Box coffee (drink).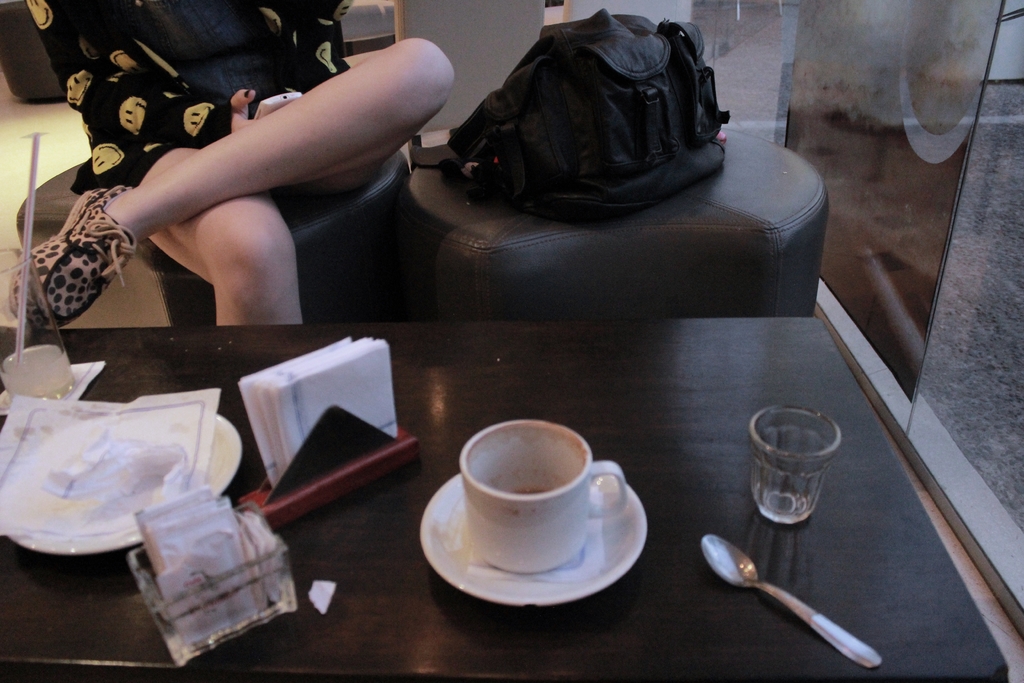
{"x1": 443, "y1": 422, "x2": 618, "y2": 582}.
